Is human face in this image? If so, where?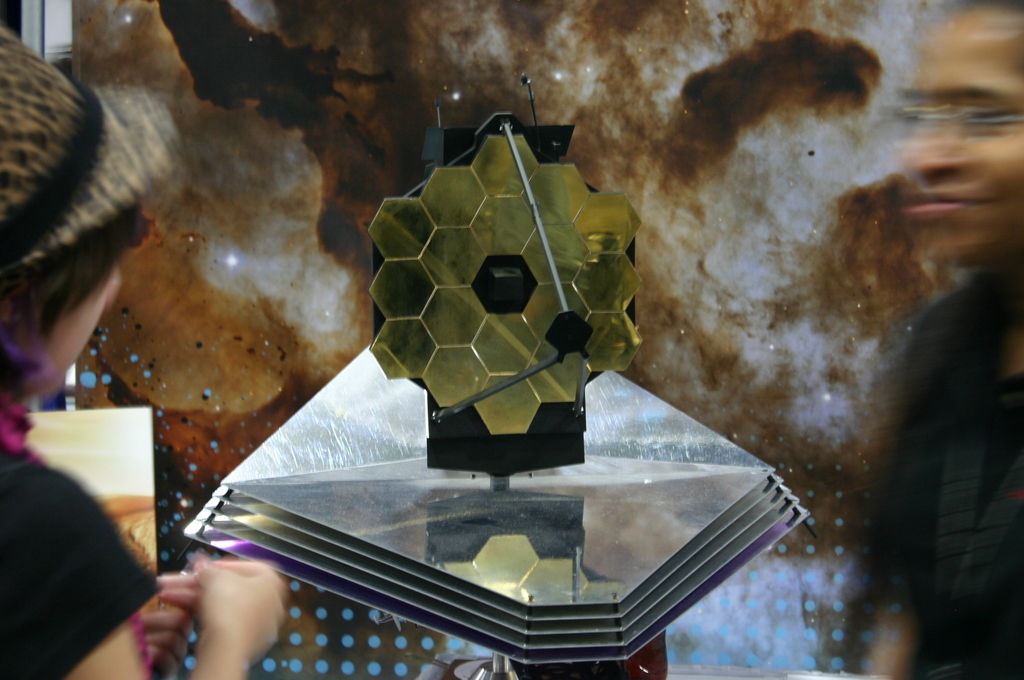
Yes, at 903,29,1023,268.
